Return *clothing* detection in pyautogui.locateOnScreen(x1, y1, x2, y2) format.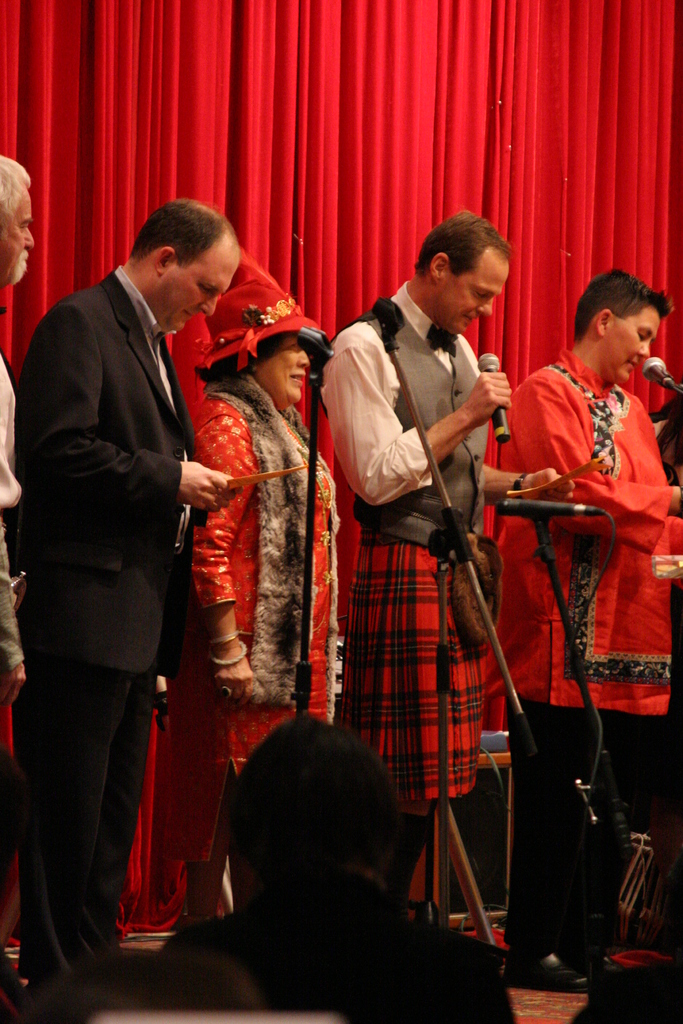
pyautogui.locateOnScreen(3, 259, 189, 1005).
